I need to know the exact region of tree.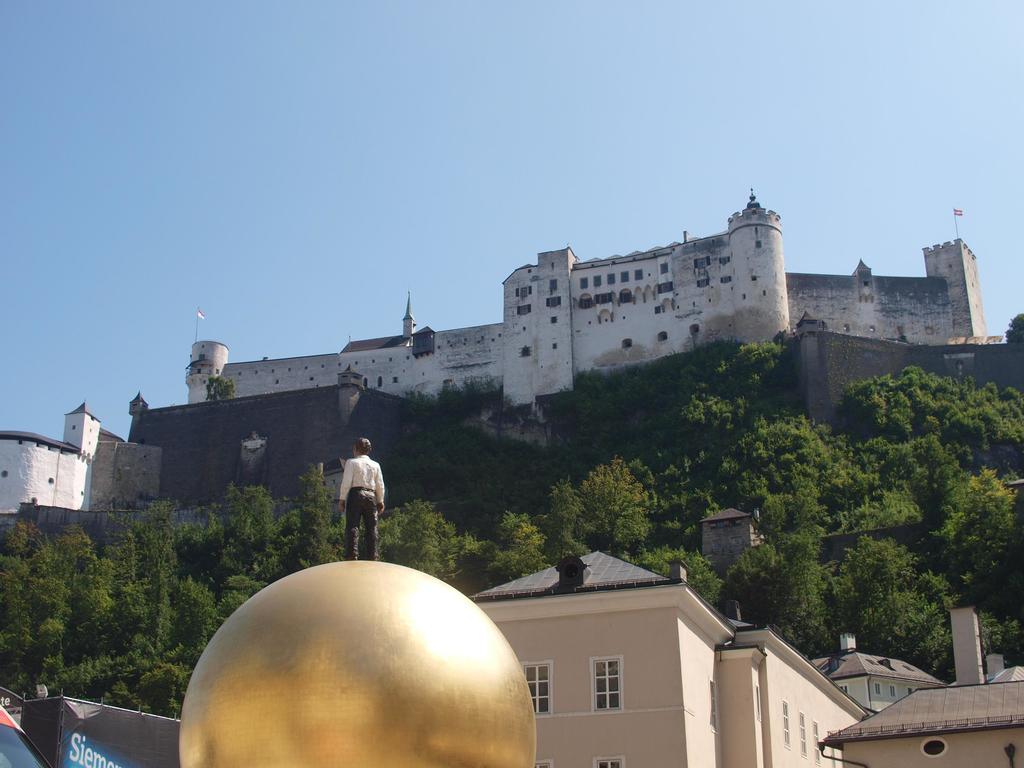
Region: locate(212, 476, 480, 611).
